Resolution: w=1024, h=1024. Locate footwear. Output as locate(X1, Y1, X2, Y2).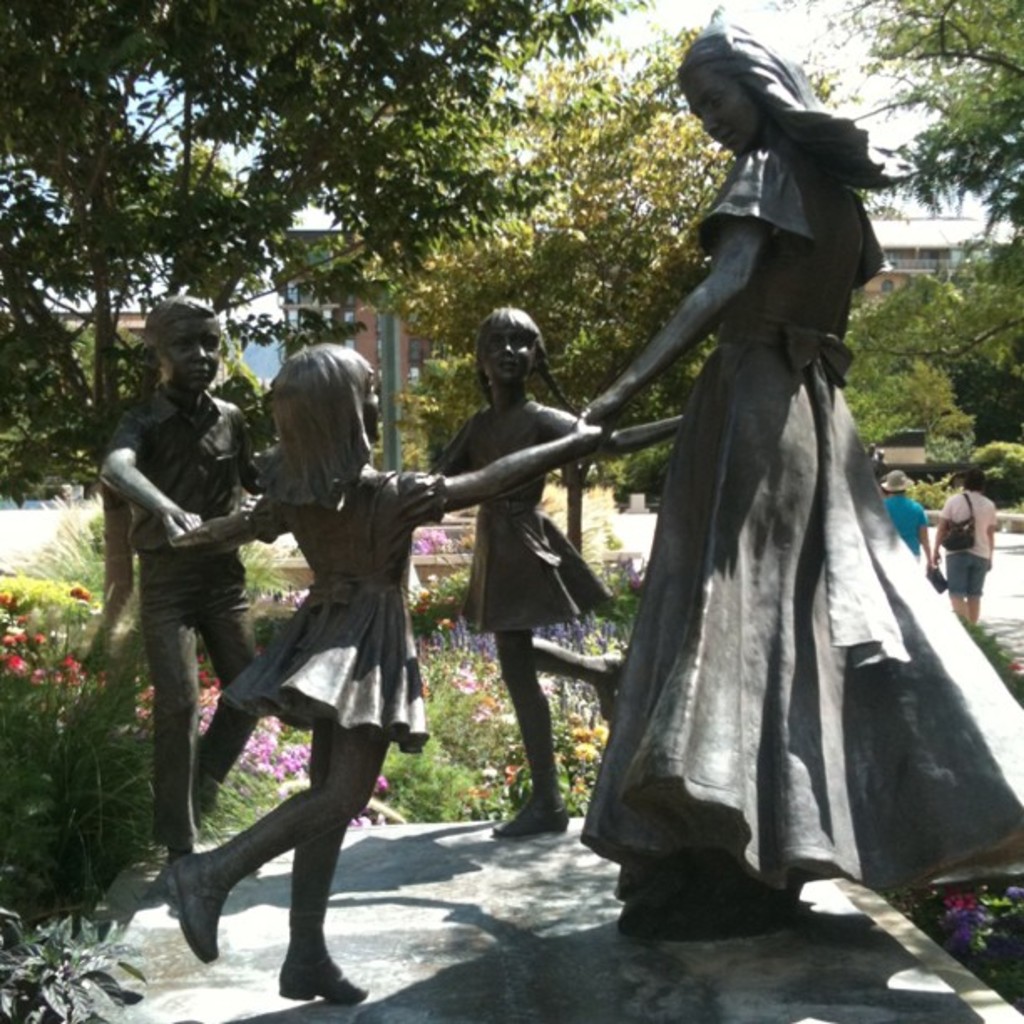
locate(500, 800, 569, 838).
